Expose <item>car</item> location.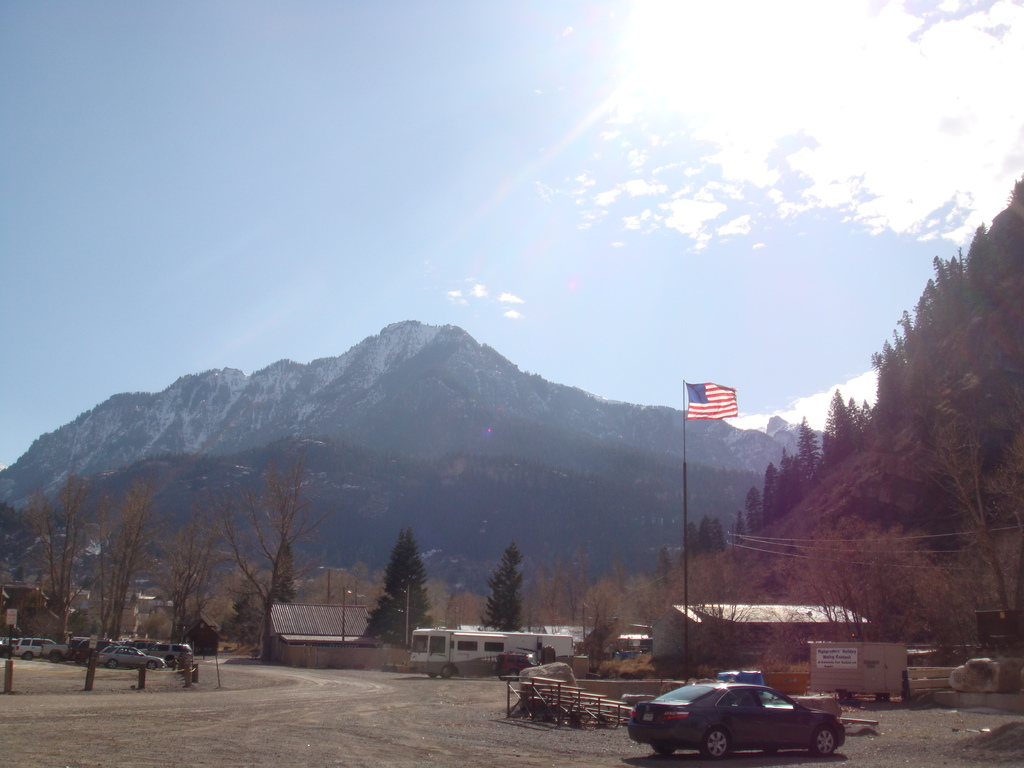
Exposed at bbox=[632, 677, 849, 760].
